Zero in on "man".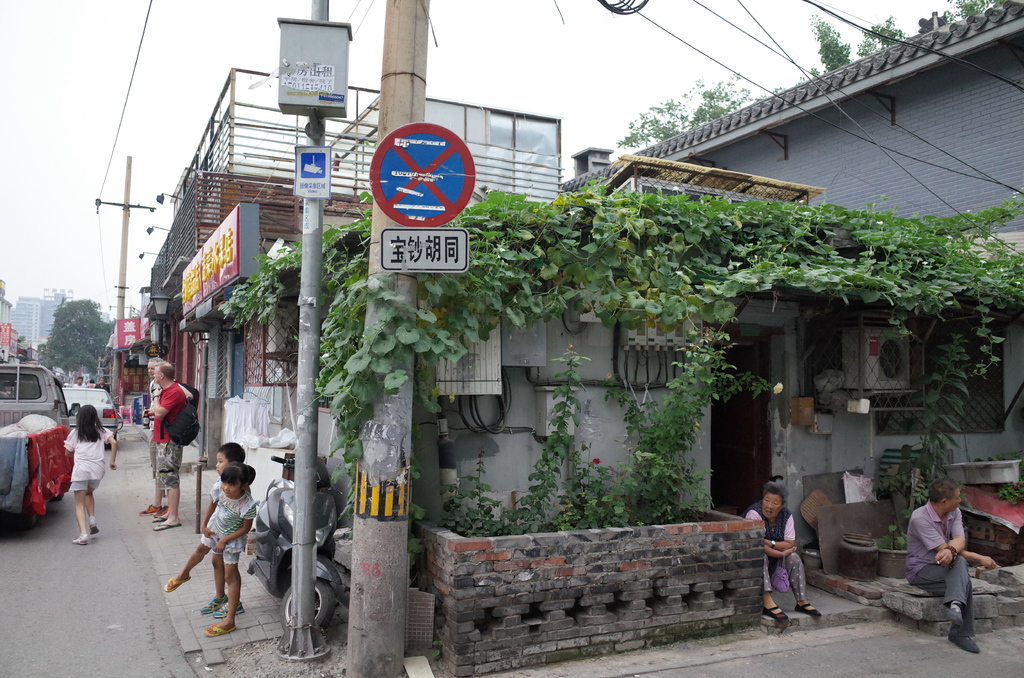
Zeroed in: (x1=92, y1=377, x2=108, y2=390).
